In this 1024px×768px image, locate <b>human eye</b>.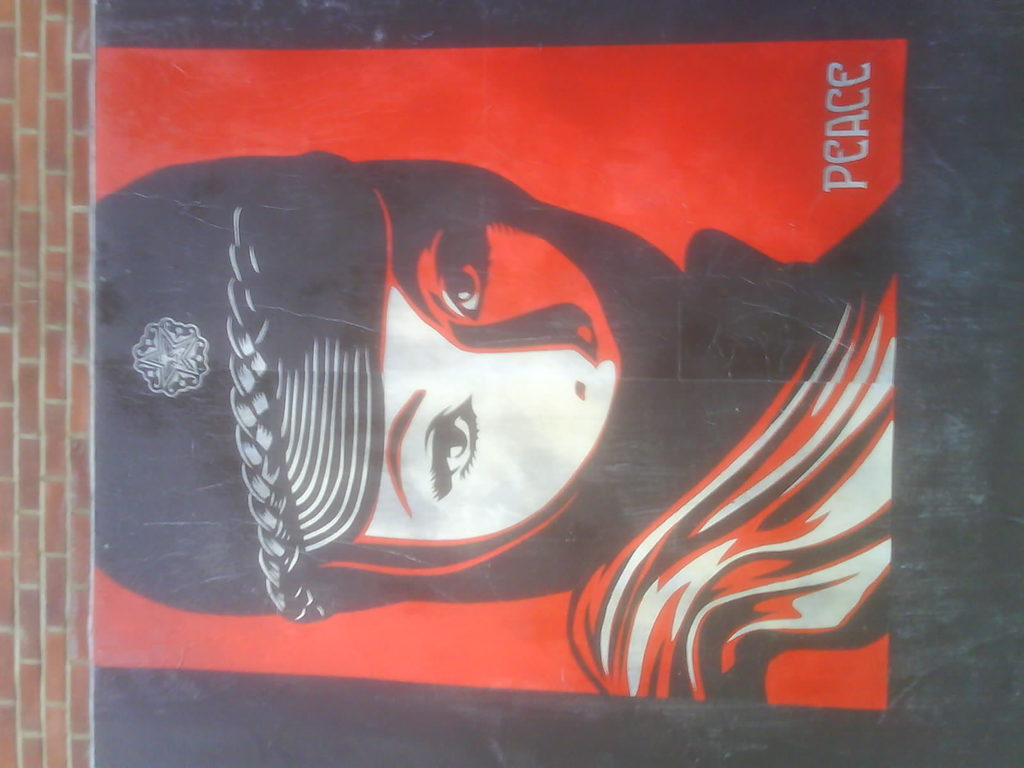
Bounding box: (x1=419, y1=184, x2=502, y2=324).
